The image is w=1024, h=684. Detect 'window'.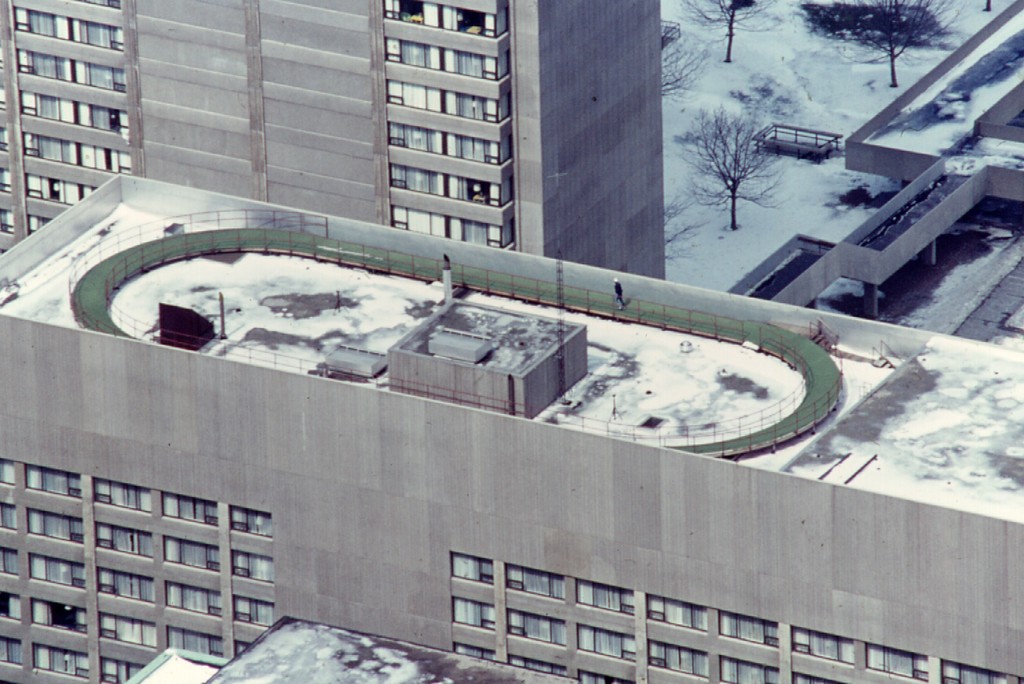
Detection: BBox(788, 674, 840, 683).
